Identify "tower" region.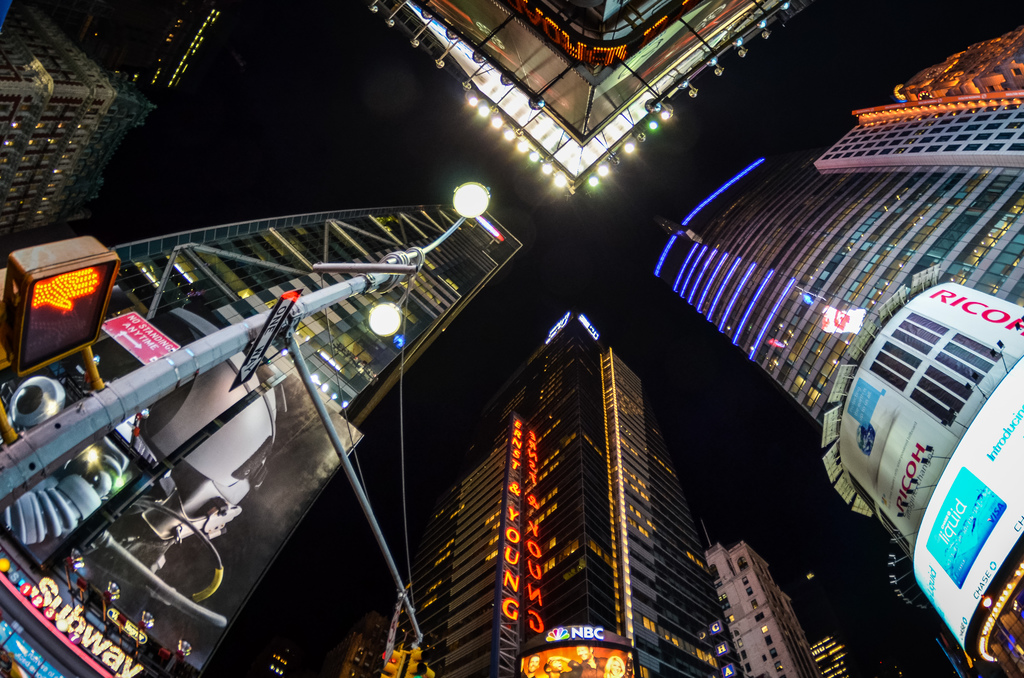
Region: <bbox>822, 99, 1023, 167</bbox>.
